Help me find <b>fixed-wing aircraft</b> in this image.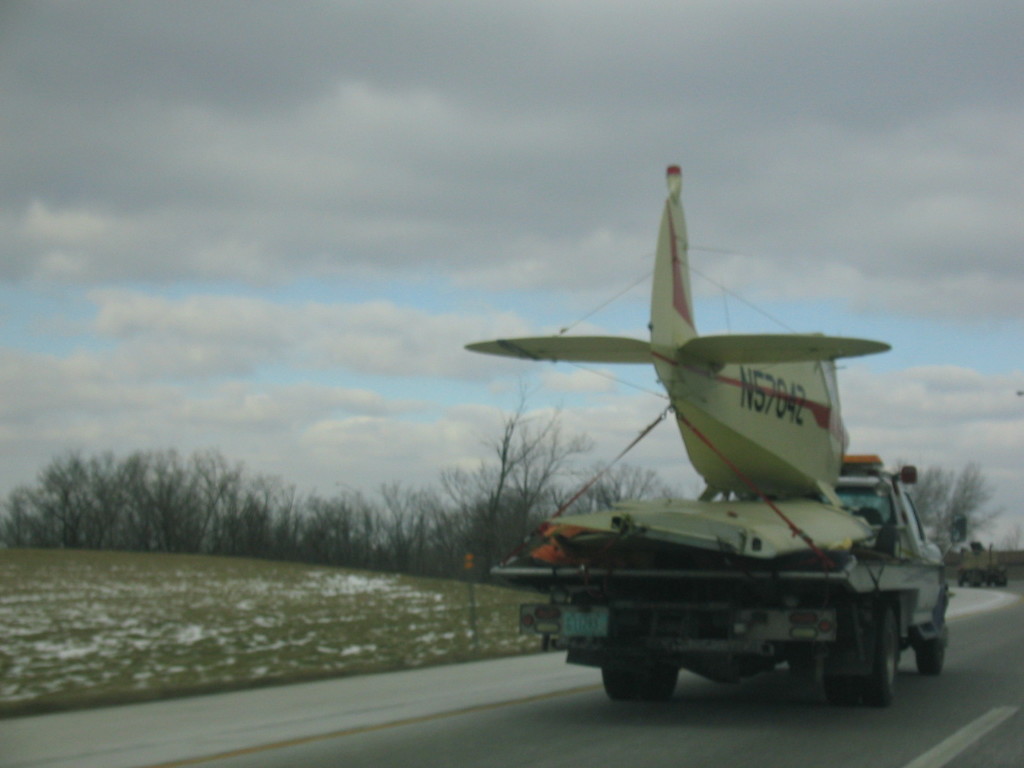
Found it: 461/161/895/497.
